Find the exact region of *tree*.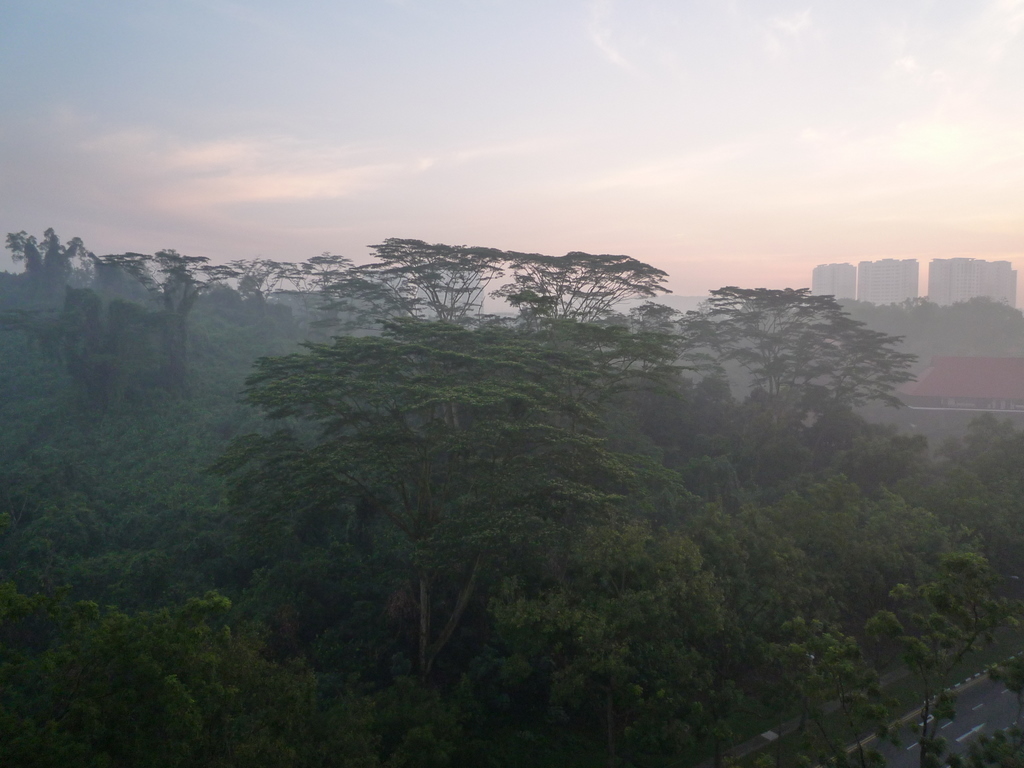
Exact region: region(0, 233, 98, 450).
